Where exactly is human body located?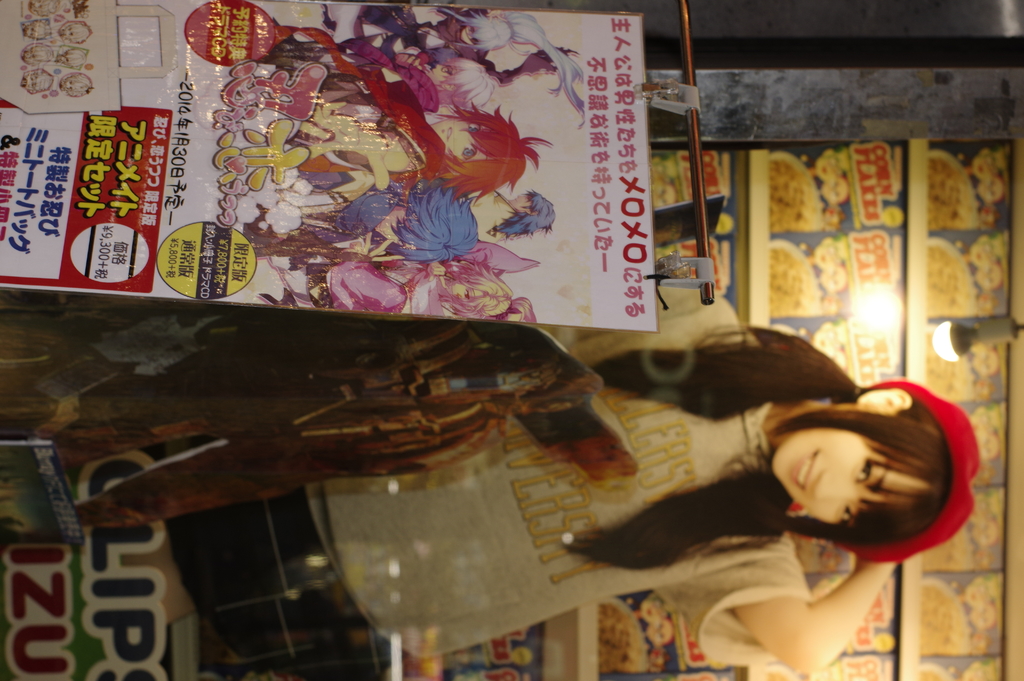
Its bounding box is 122, 244, 980, 678.
